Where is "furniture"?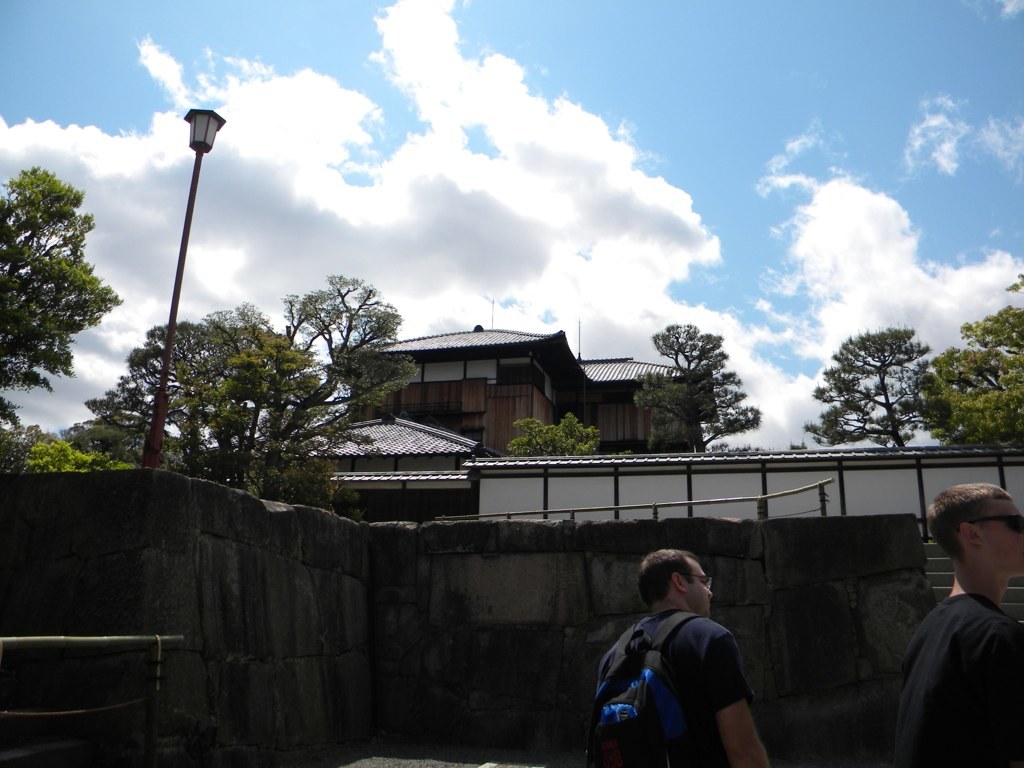
bbox(0, 632, 181, 767).
